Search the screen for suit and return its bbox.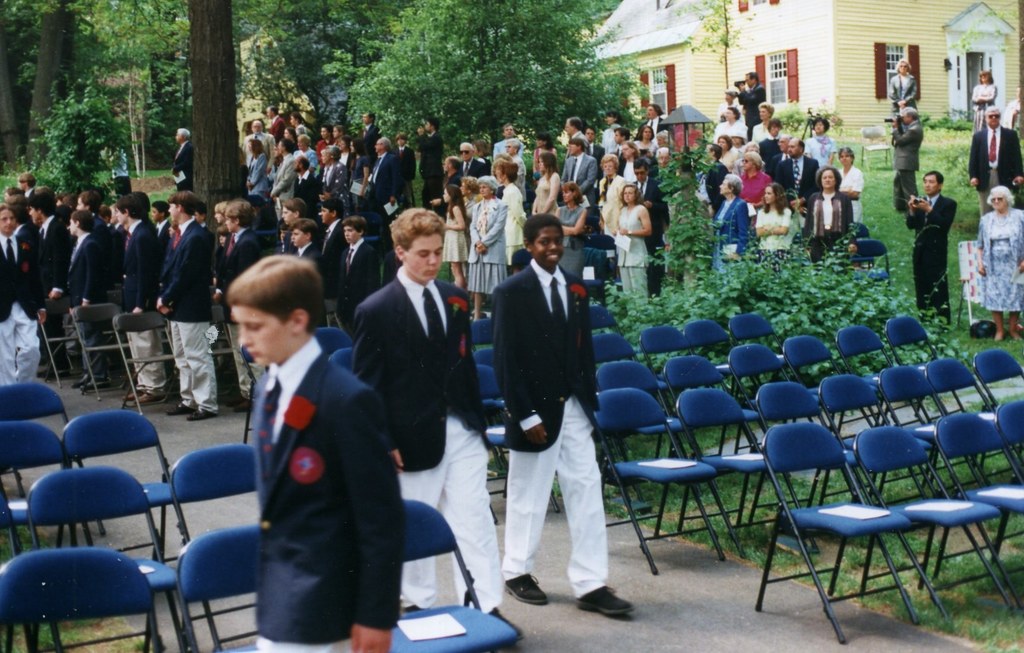
Found: bbox=[342, 237, 383, 319].
